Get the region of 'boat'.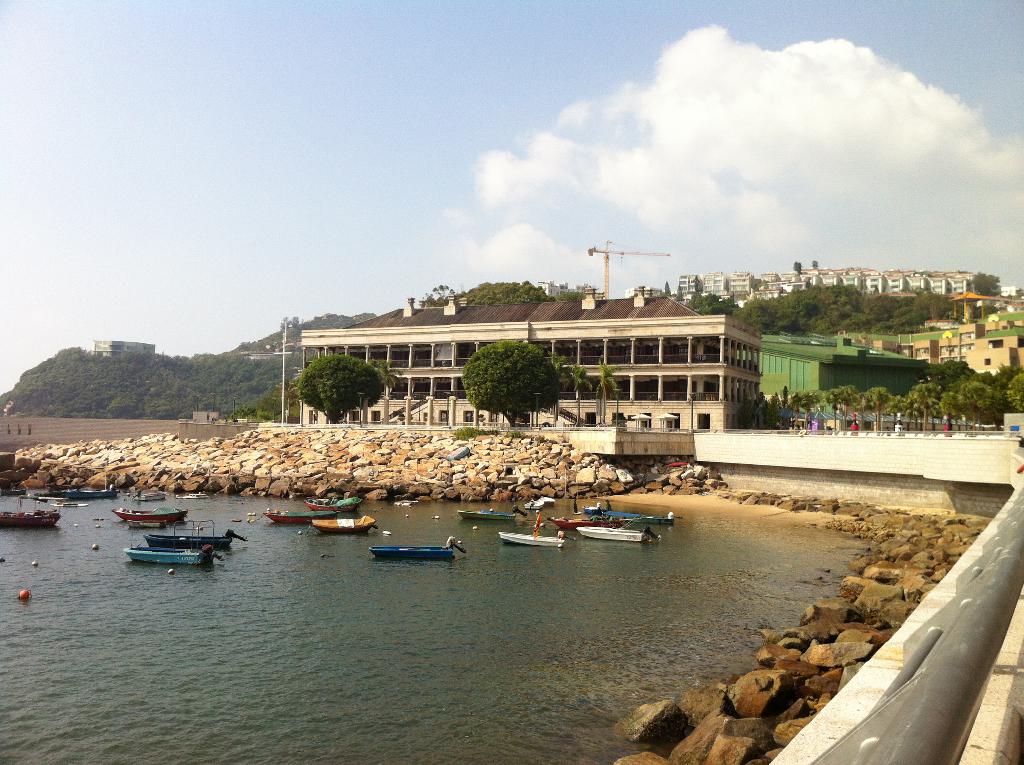
l=456, t=503, r=515, b=525.
